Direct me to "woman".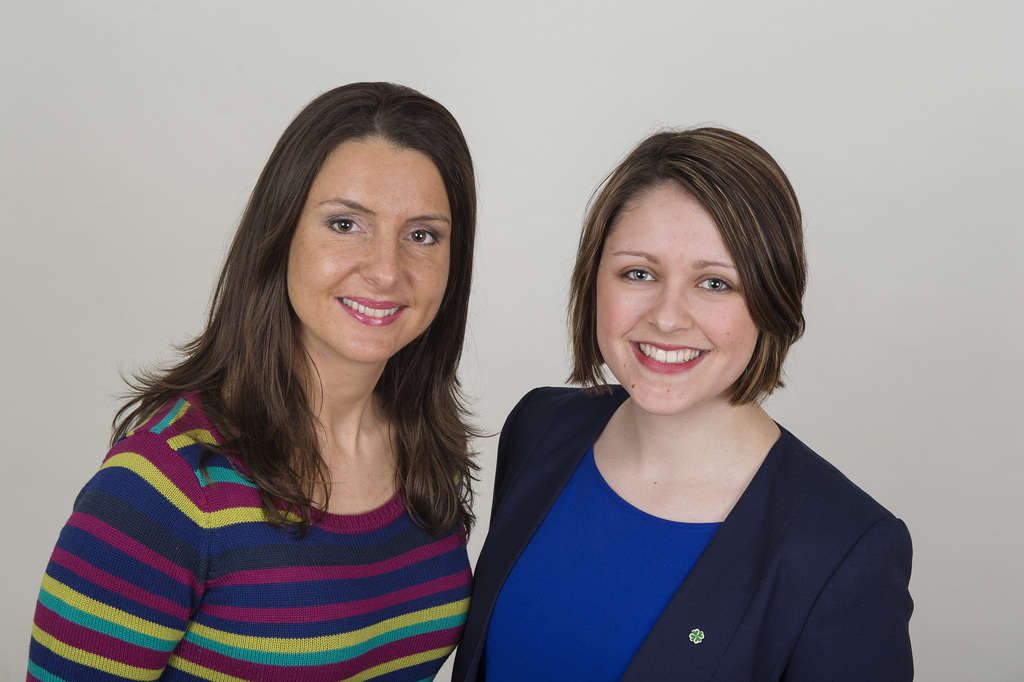
Direction: box=[451, 122, 909, 668].
